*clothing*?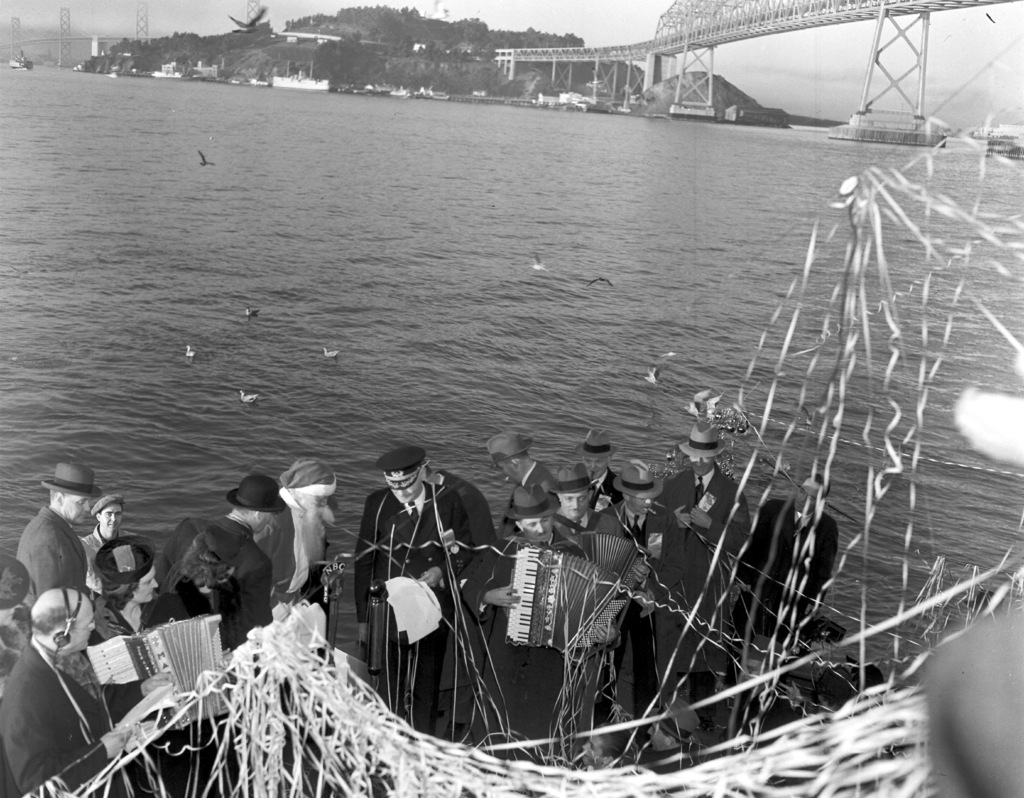
12 501 92 607
